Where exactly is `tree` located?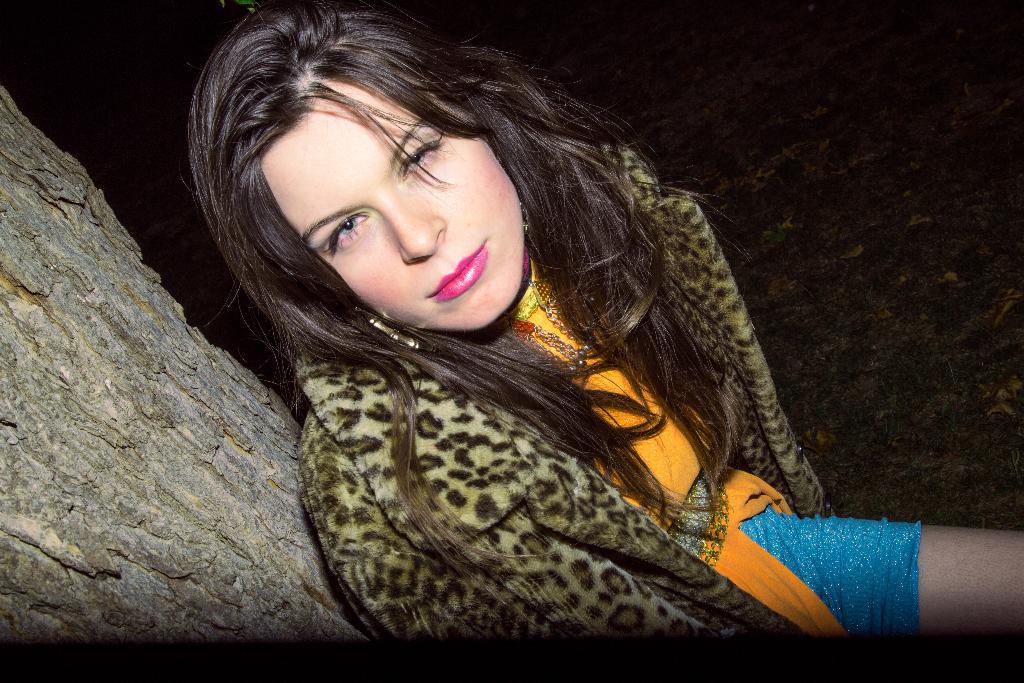
Its bounding box is 0,78,379,682.
